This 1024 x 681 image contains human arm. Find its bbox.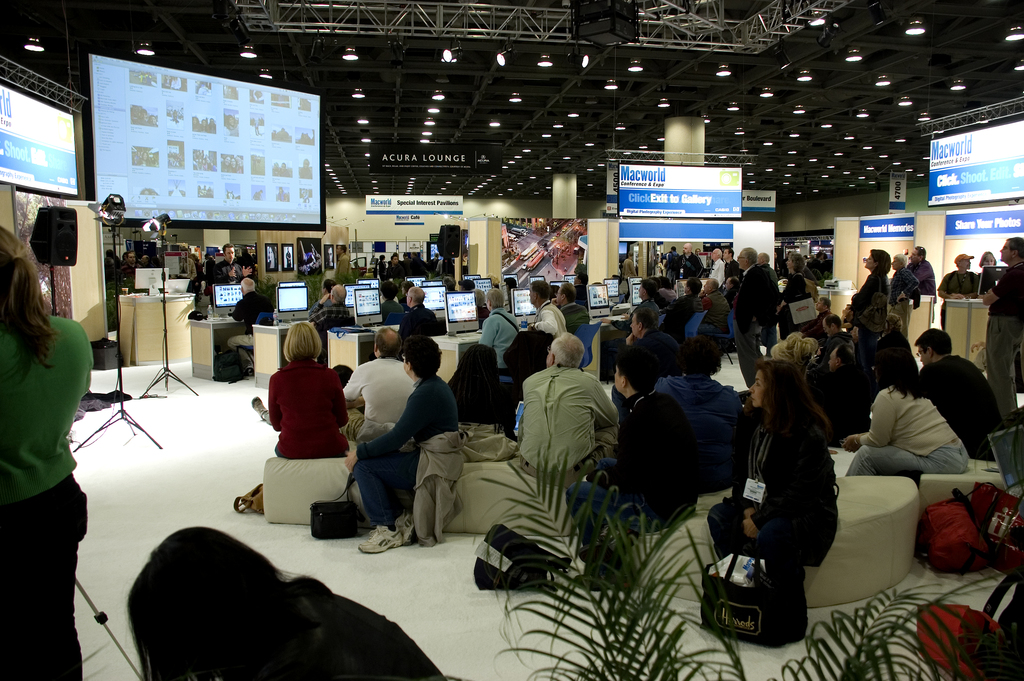
left=852, top=276, right=877, bottom=306.
